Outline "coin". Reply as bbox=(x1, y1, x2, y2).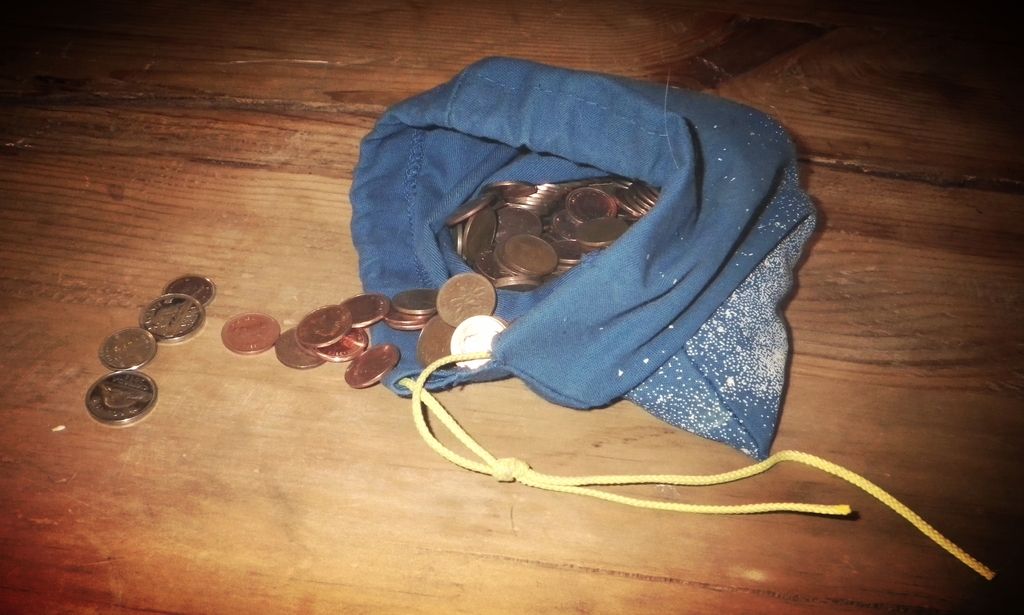
bbox=(343, 343, 402, 387).
